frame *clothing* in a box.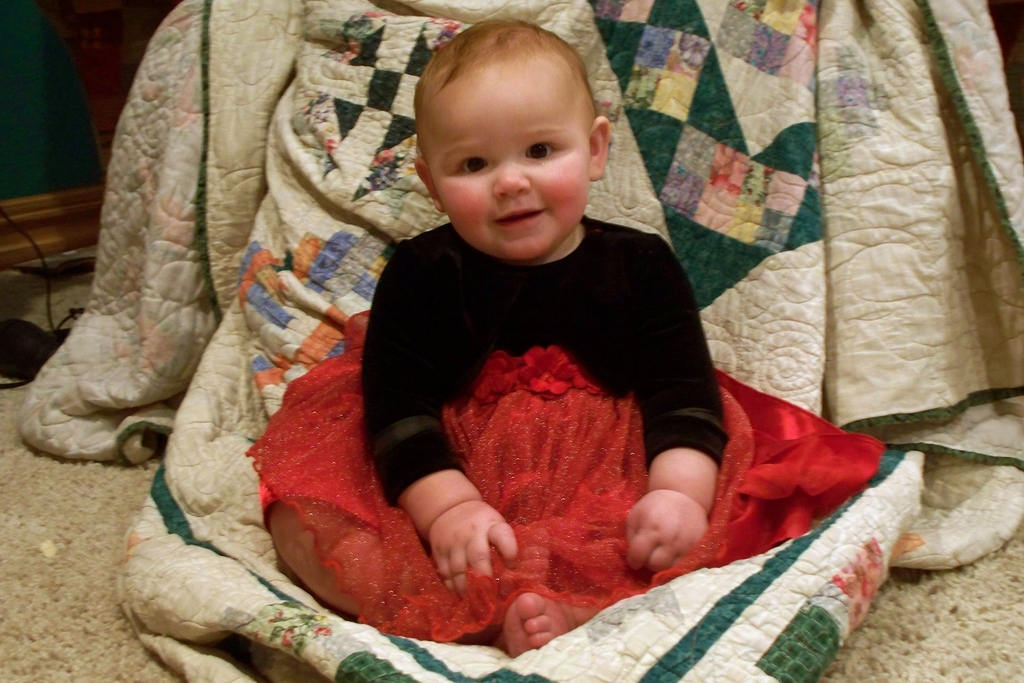
{"x1": 242, "y1": 216, "x2": 892, "y2": 645}.
